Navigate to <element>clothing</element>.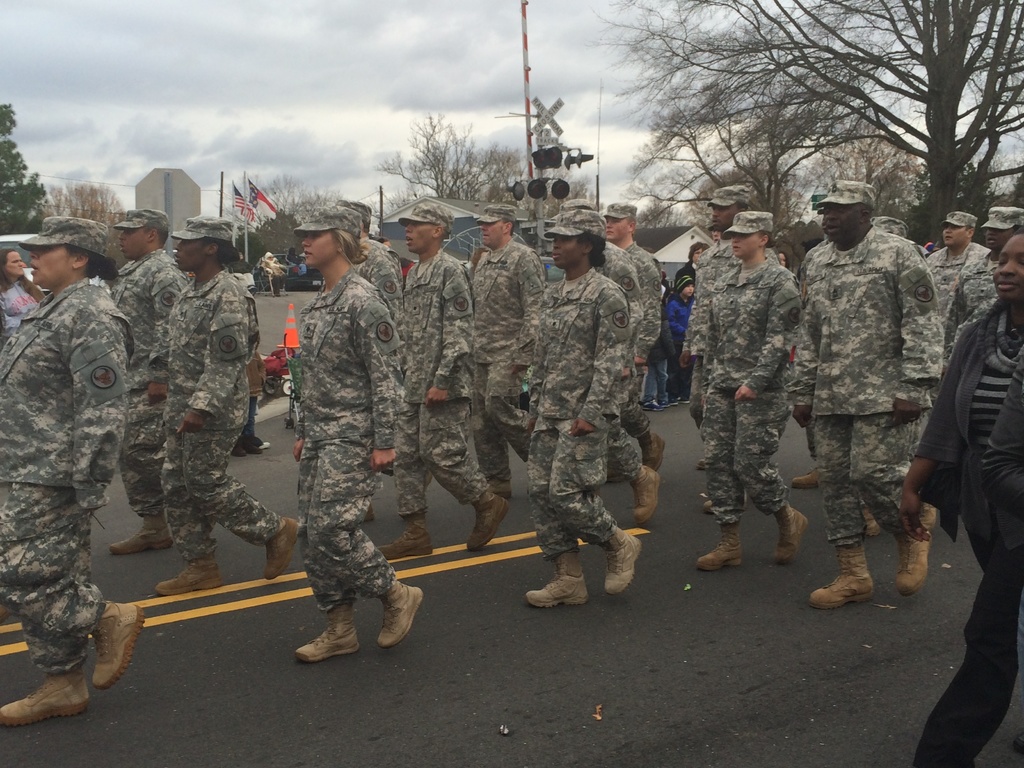
Navigation target: (x1=696, y1=254, x2=801, y2=527).
